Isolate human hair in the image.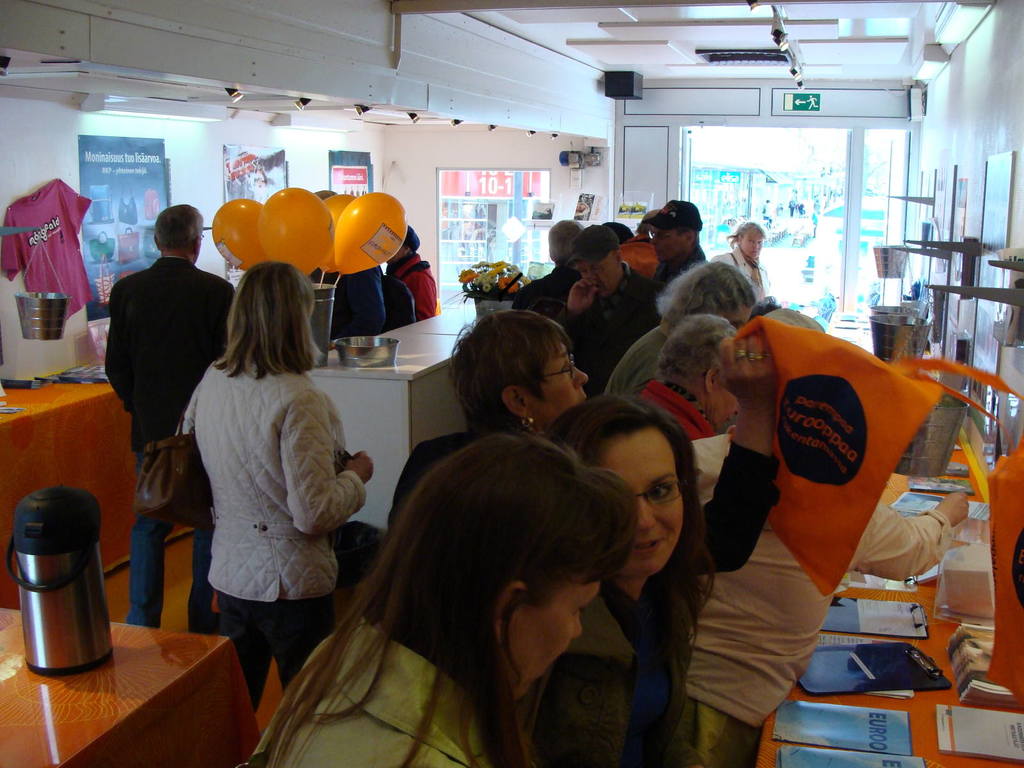
Isolated region: (649,315,739,393).
